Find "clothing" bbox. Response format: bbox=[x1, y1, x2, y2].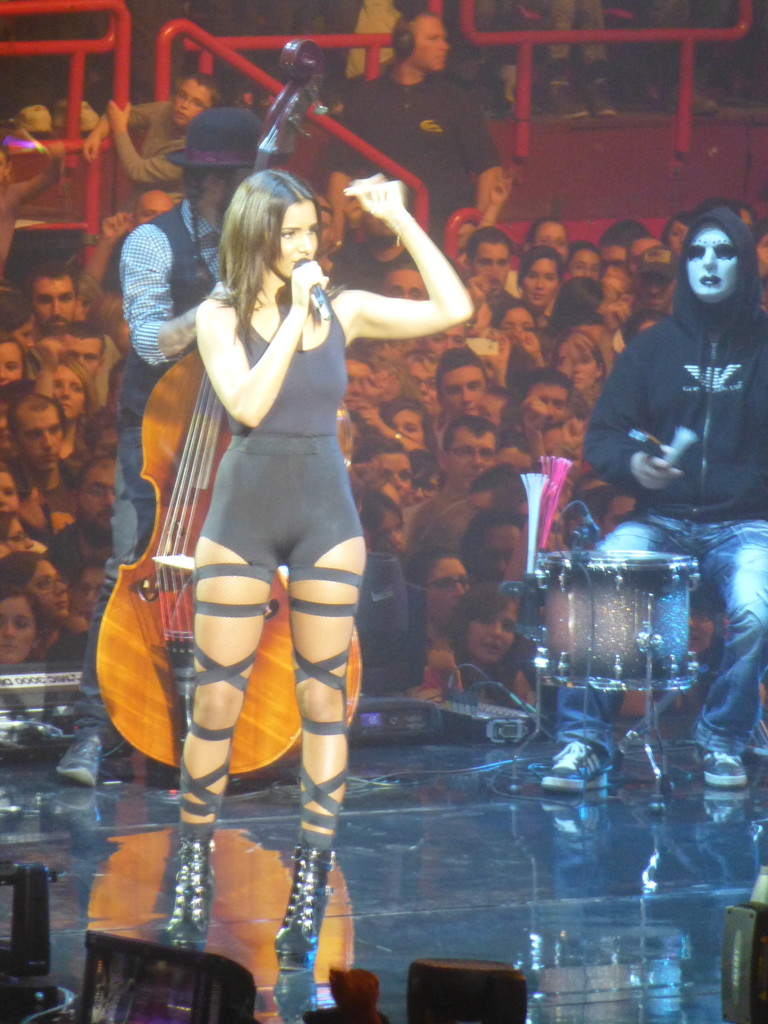
bbox=[58, 202, 250, 739].
